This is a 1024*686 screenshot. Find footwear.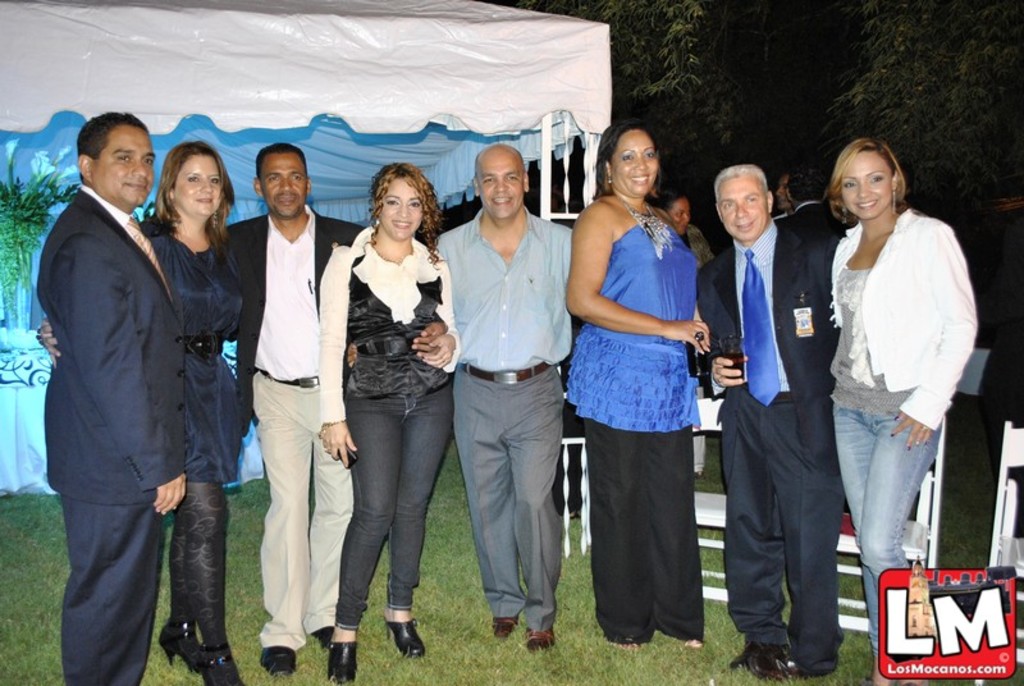
Bounding box: 494/612/516/640.
